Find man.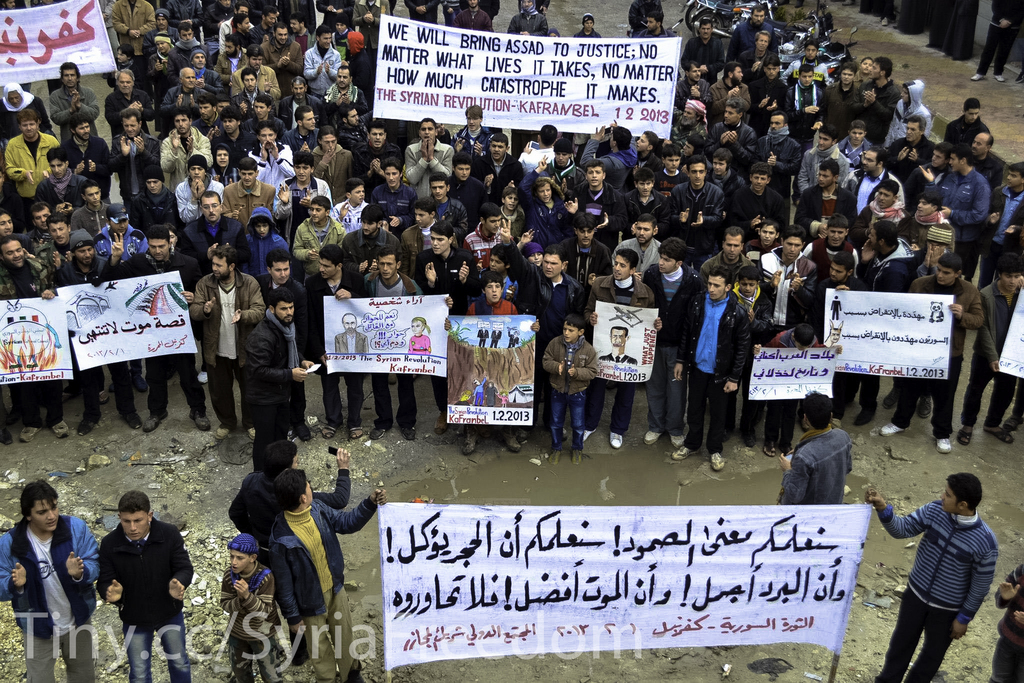
<box>872,254,991,448</box>.
